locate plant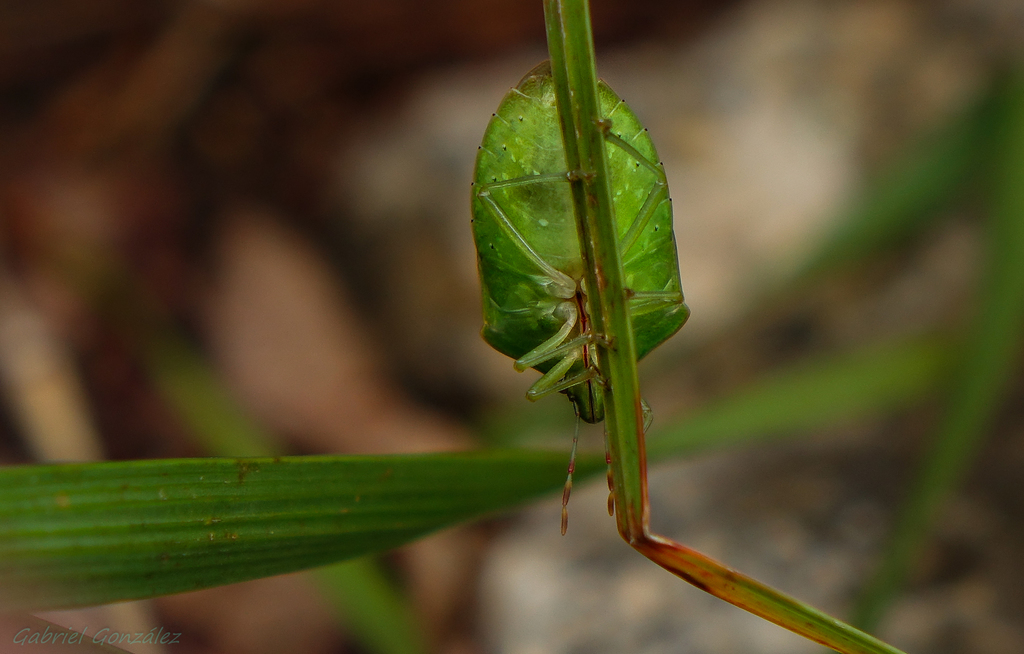
[0,0,904,653]
